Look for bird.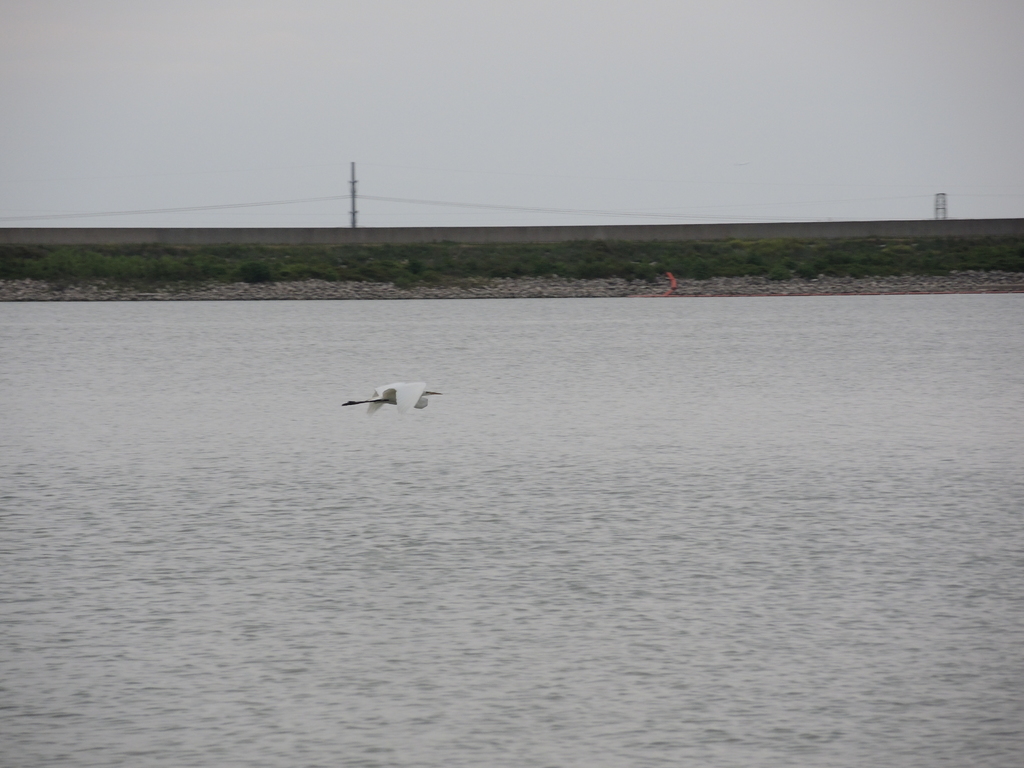
Found: x1=340, y1=365, x2=445, y2=424.
